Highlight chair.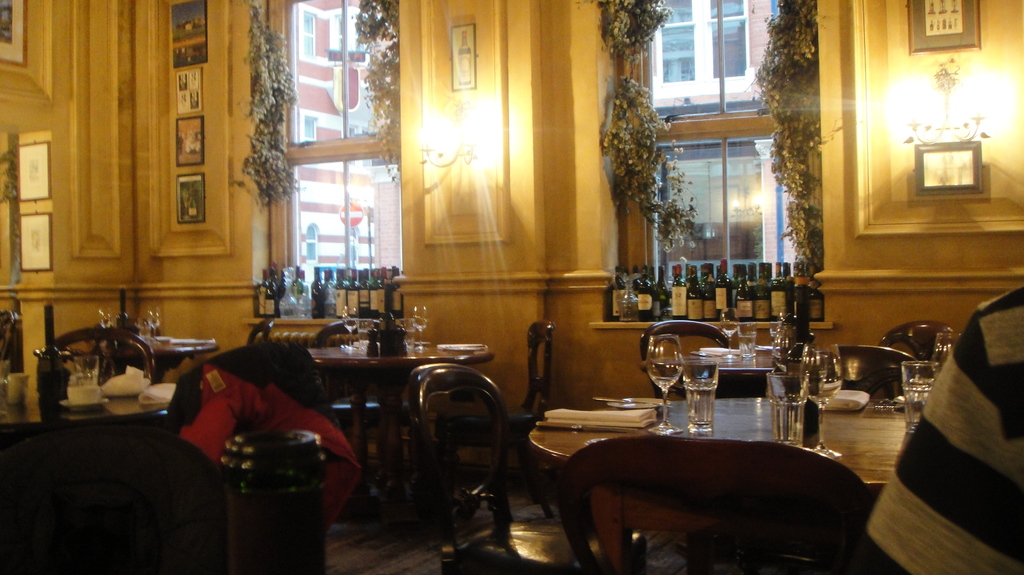
Highlighted region: {"x1": 462, "y1": 320, "x2": 553, "y2": 526}.
